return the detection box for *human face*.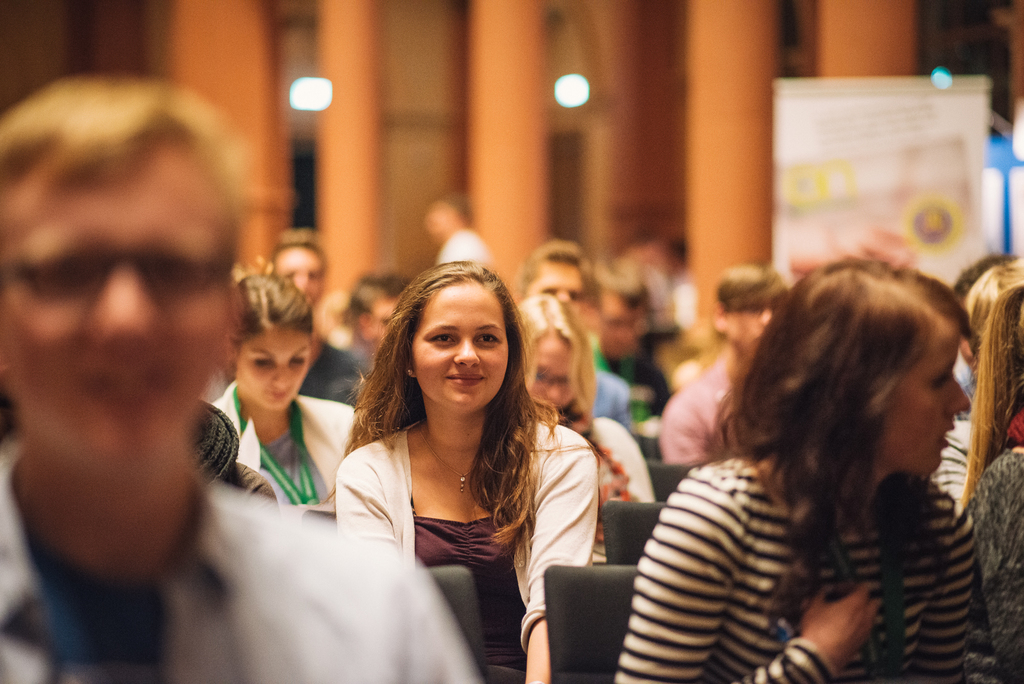
left=528, top=258, right=587, bottom=330.
